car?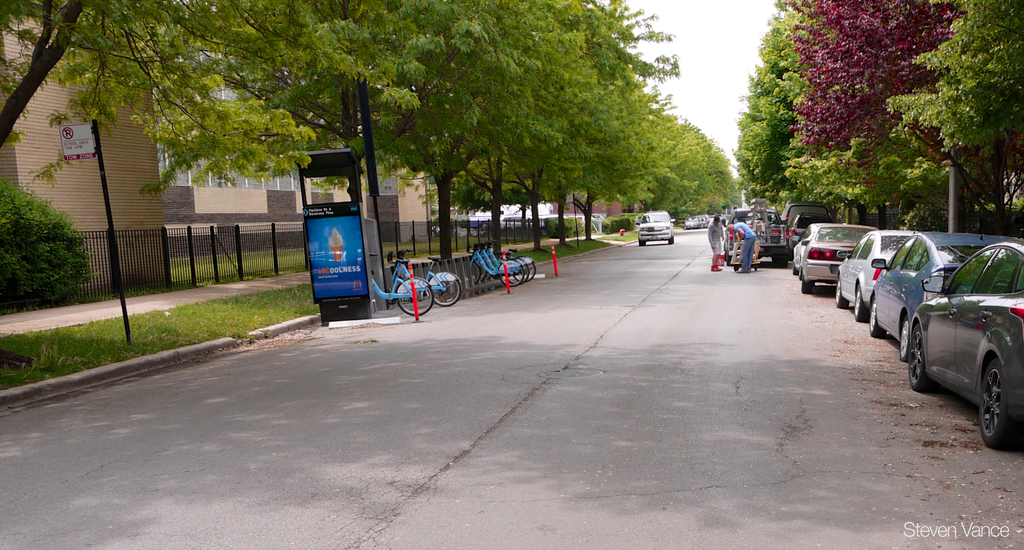
crop(905, 239, 1023, 451)
